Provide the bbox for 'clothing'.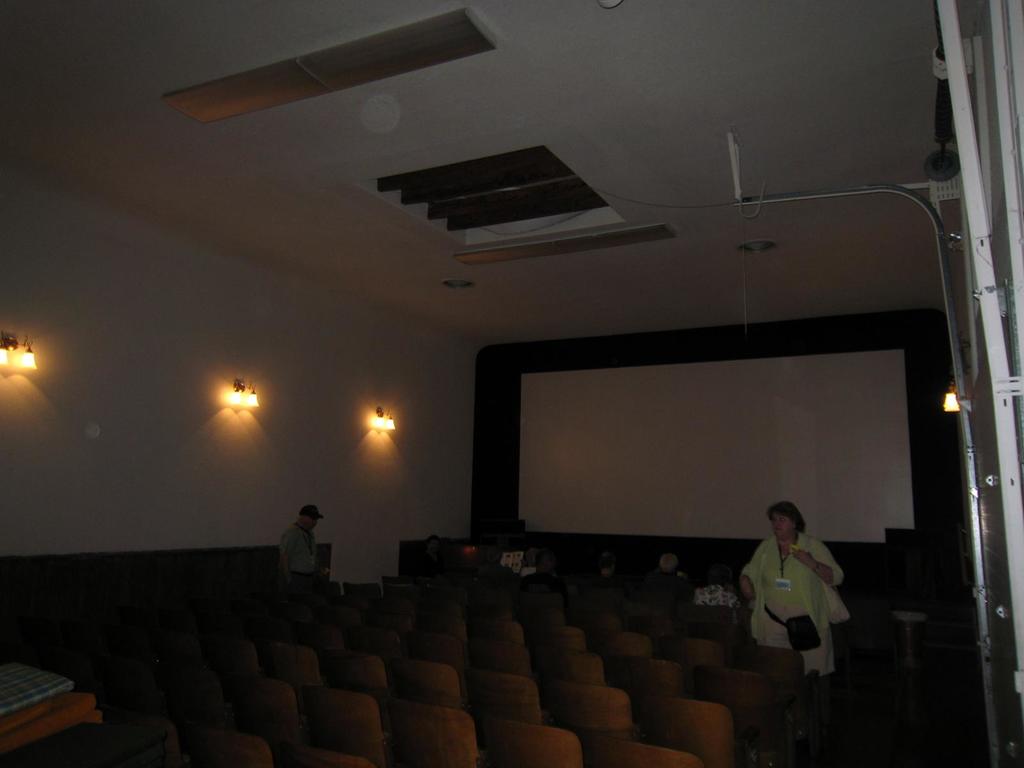
bbox=(414, 559, 439, 580).
